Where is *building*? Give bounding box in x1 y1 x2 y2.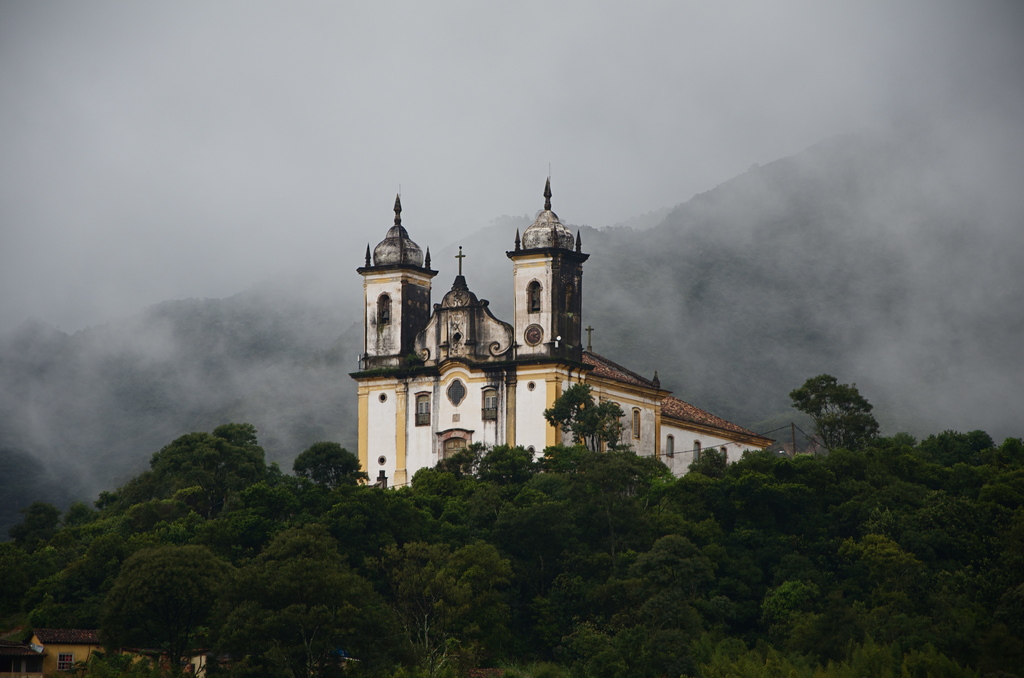
354 175 769 495.
